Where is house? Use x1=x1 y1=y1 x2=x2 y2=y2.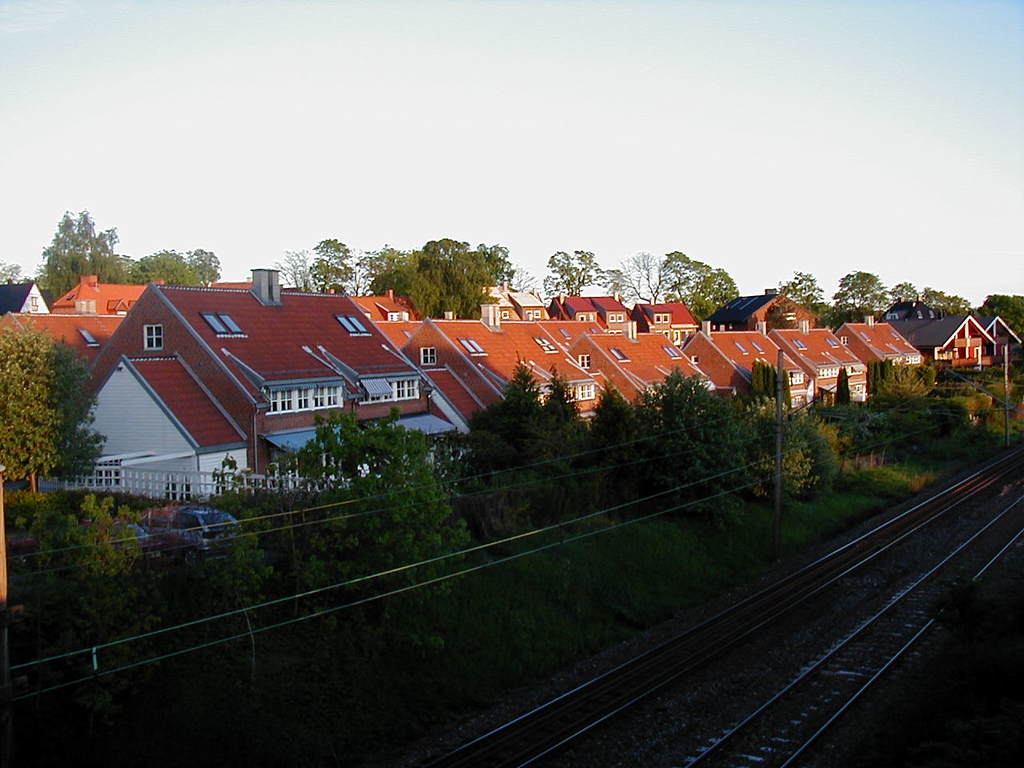
x1=0 y1=276 x2=54 y2=310.
